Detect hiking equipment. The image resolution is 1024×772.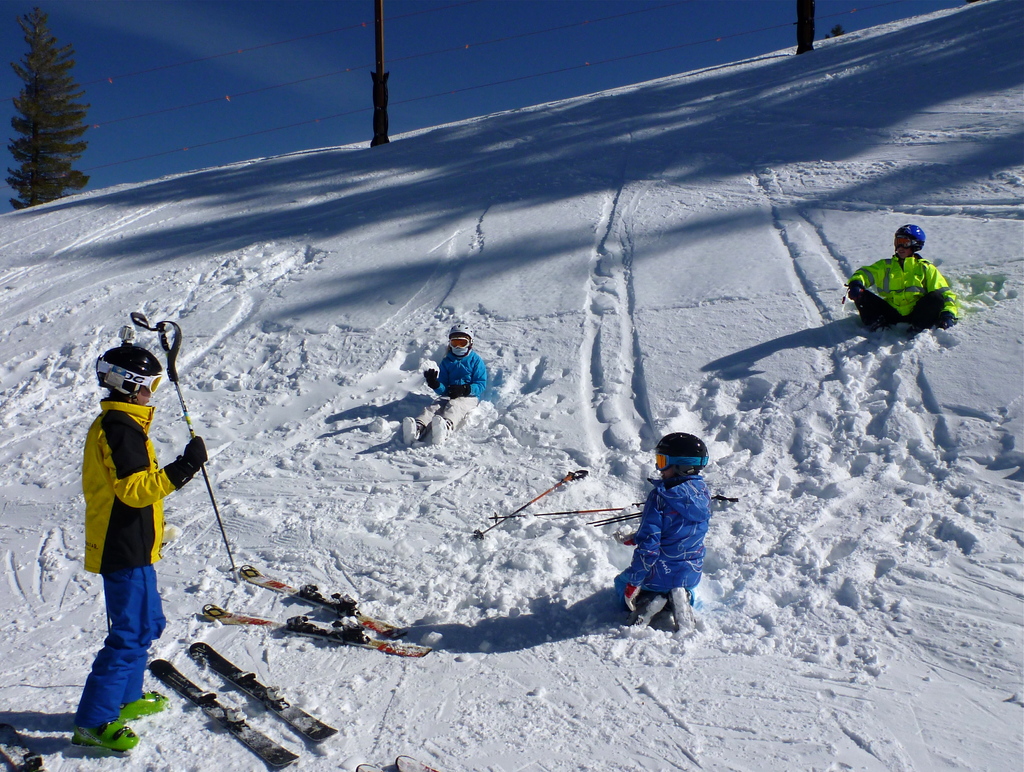
left=627, top=496, right=740, bottom=503.
